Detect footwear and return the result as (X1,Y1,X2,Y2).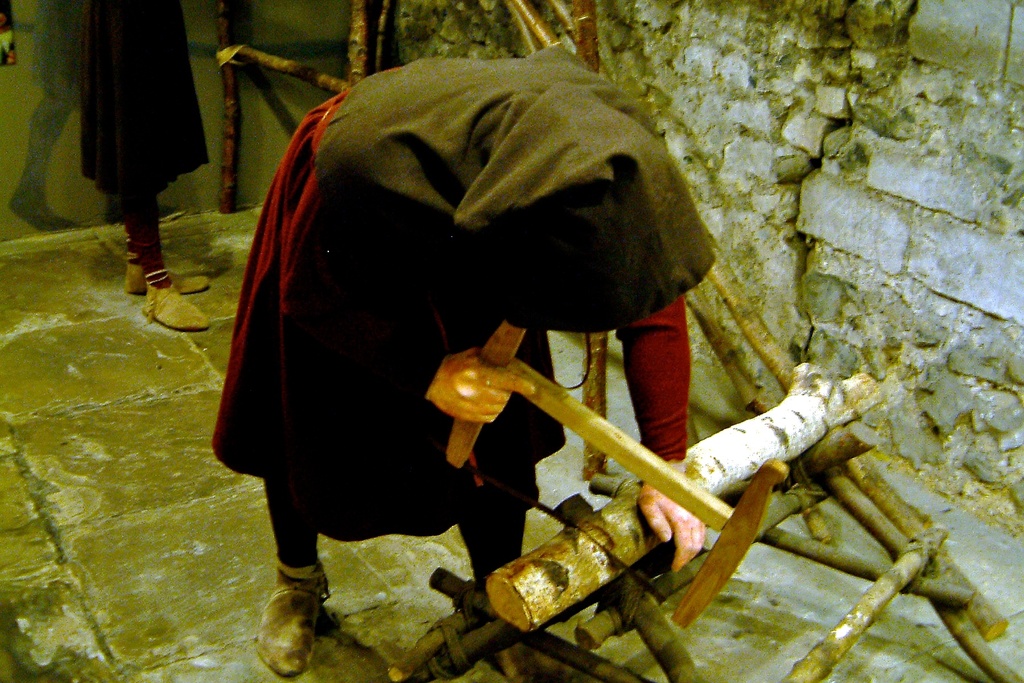
(257,575,326,659).
